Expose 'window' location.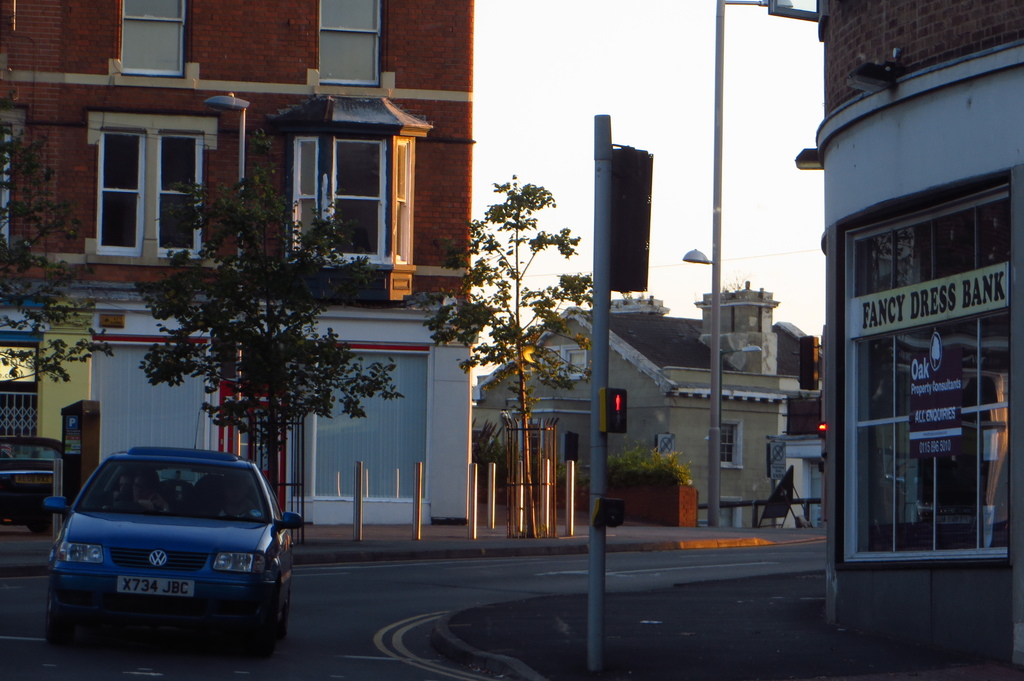
Exposed at bbox=[115, 0, 188, 83].
